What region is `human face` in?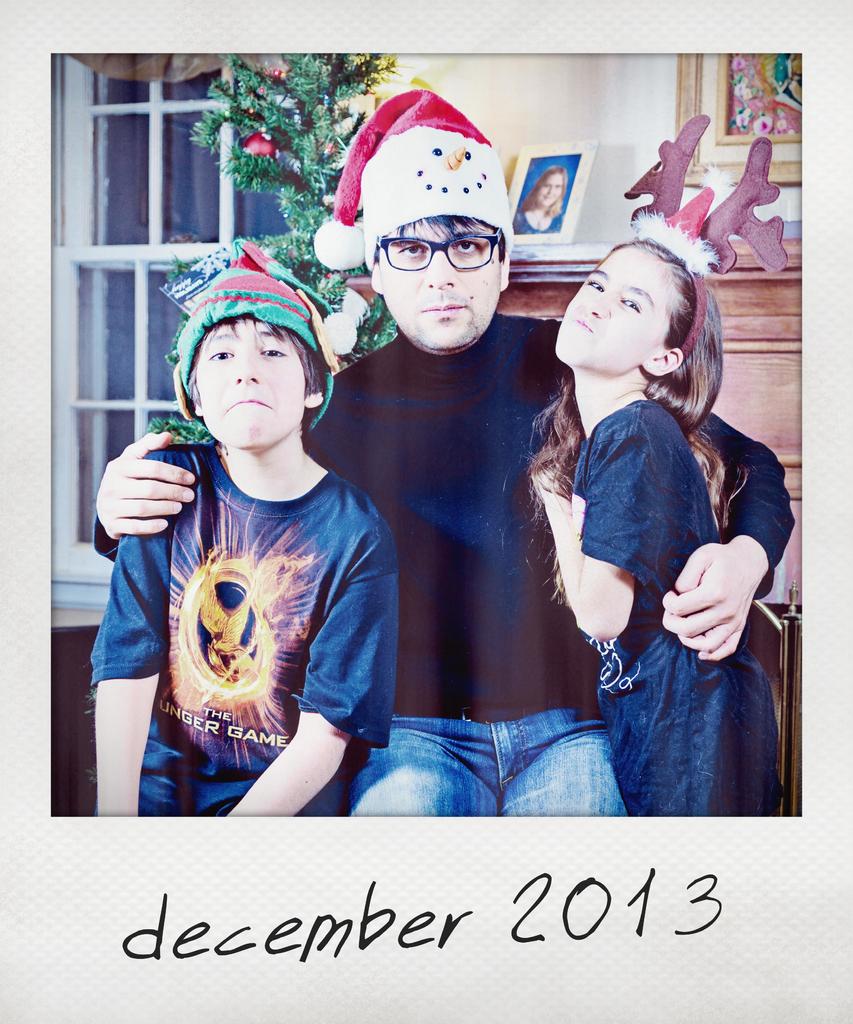
(left=550, top=244, right=667, bottom=363).
